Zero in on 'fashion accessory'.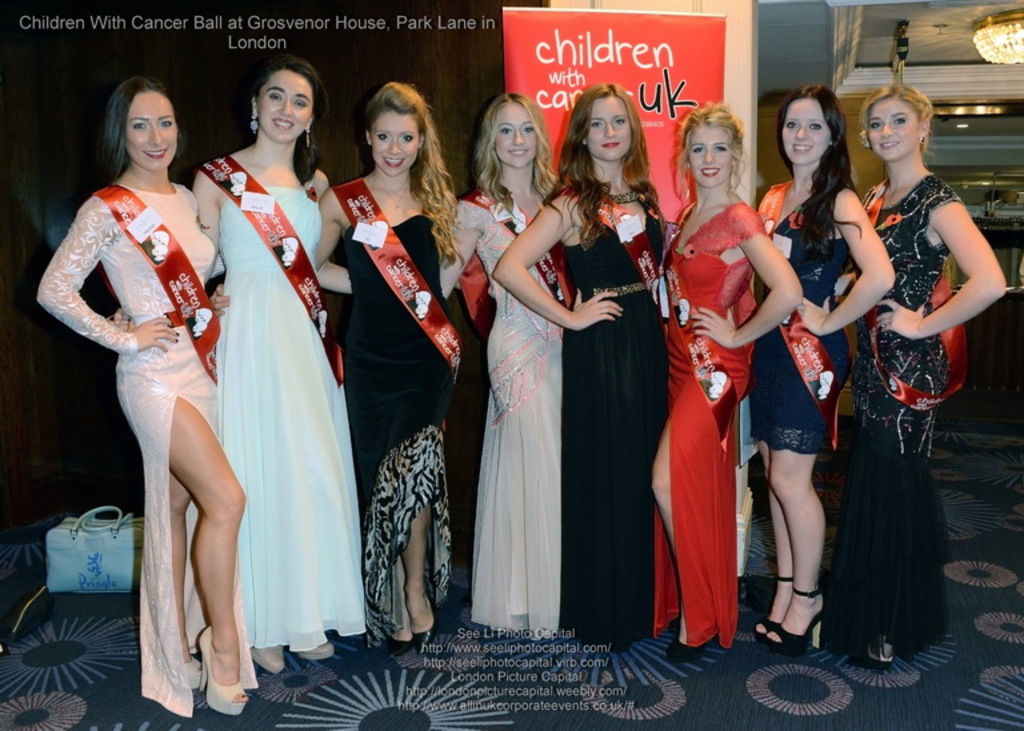
Zeroed in: left=187, top=658, right=204, bottom=683.
